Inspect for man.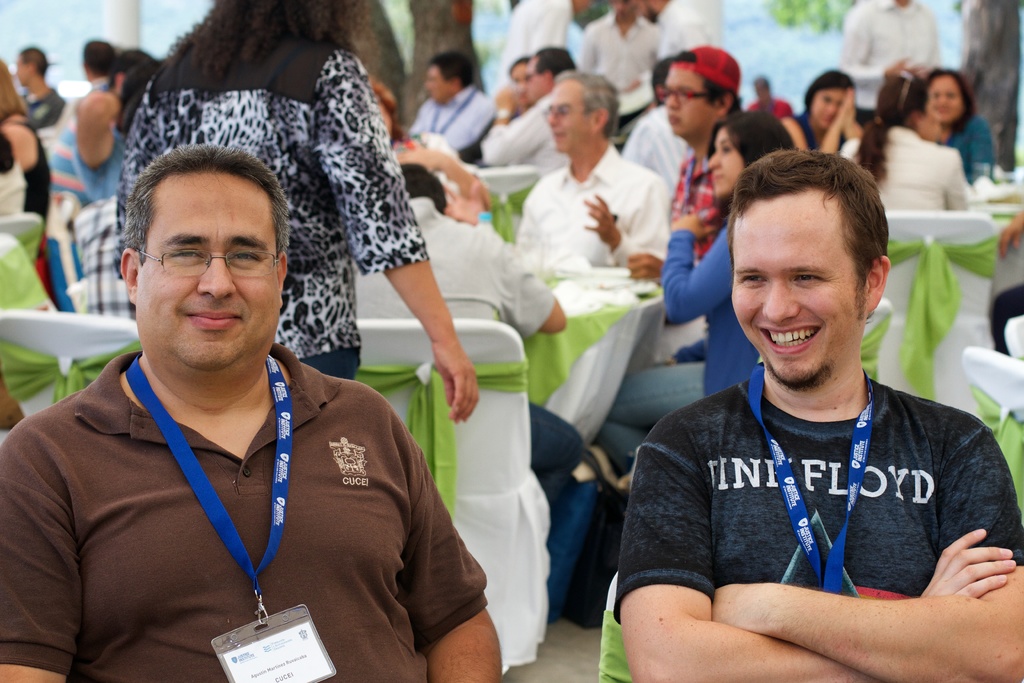
Inspection: box=[606, 136, 1019, 660].
